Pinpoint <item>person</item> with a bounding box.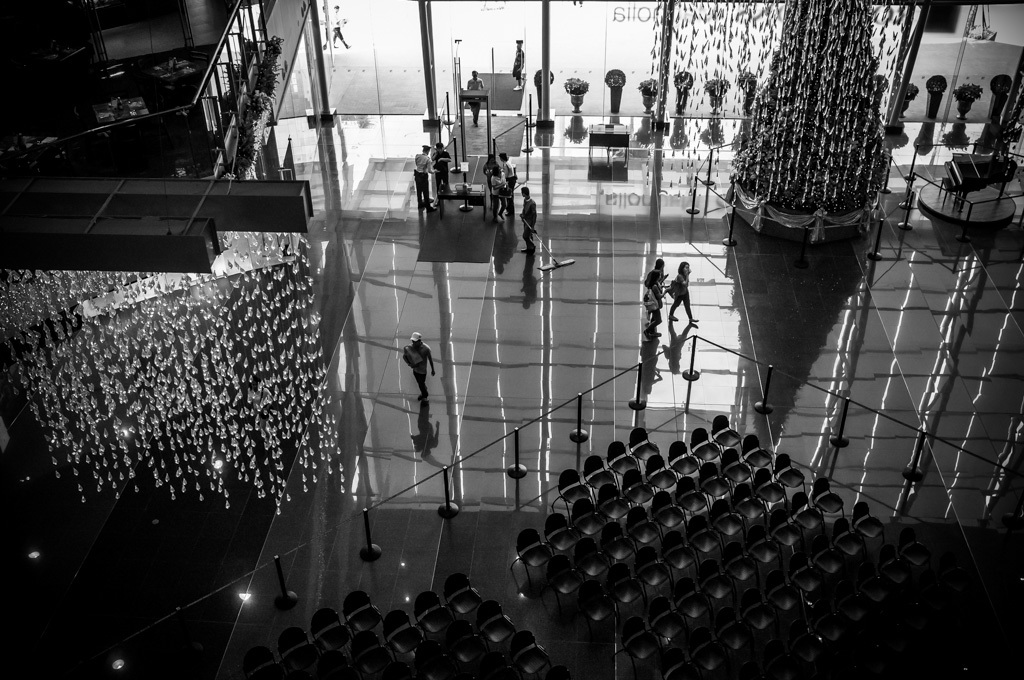
select_region(666, 265, 697, 322).
